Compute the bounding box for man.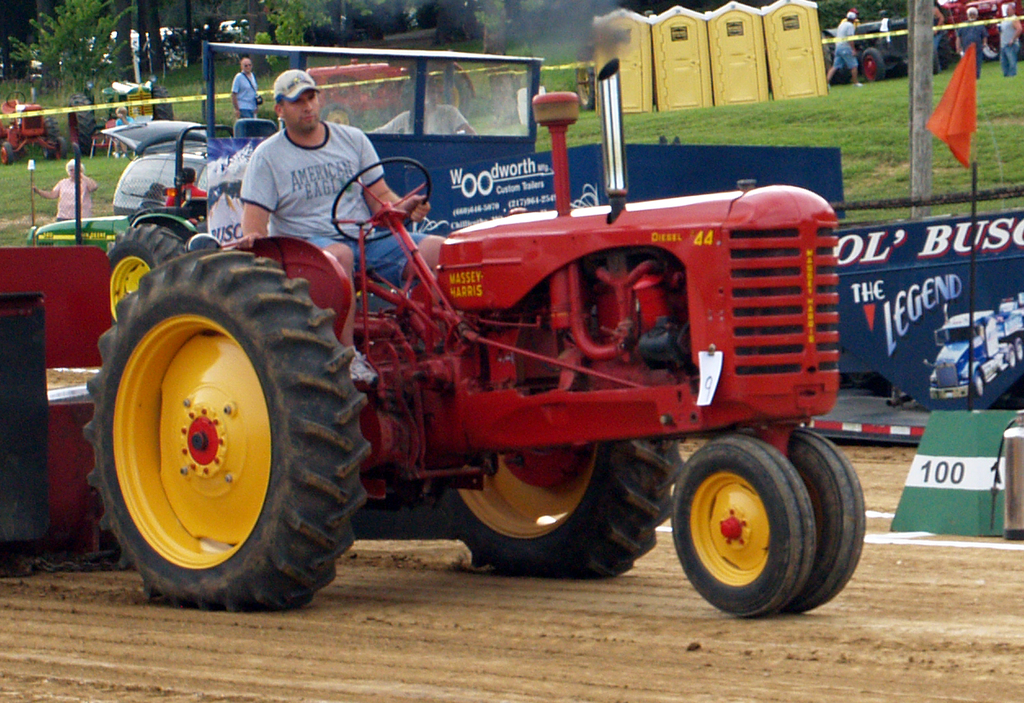
x1=823 y1=18 x2=868 y2=90.
